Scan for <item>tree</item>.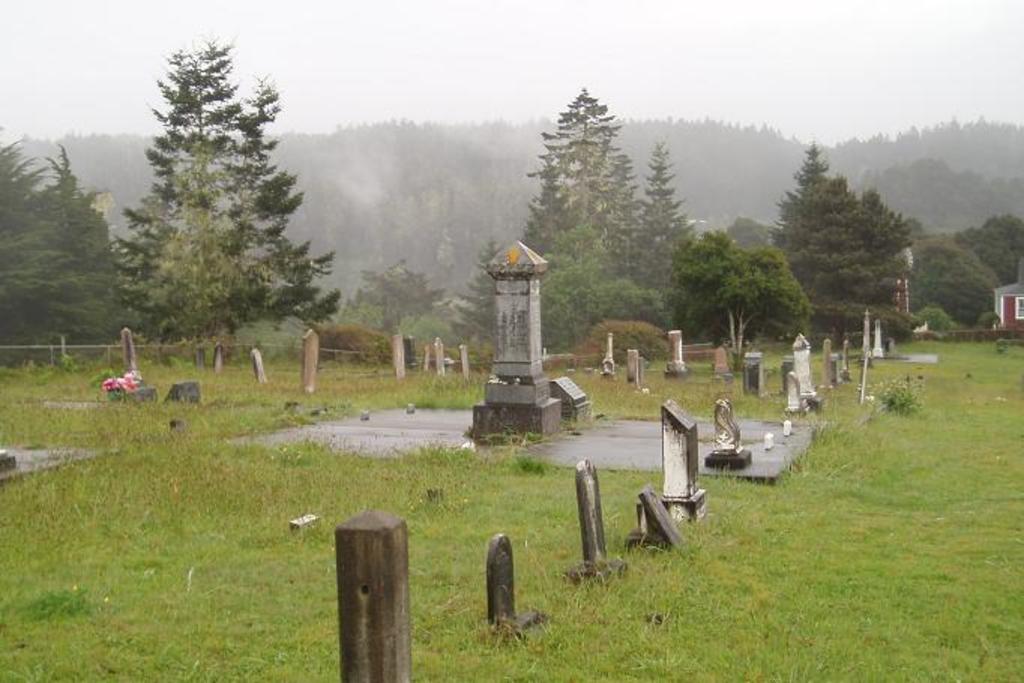
Scan result: region(910, 243, 1003, 326).
